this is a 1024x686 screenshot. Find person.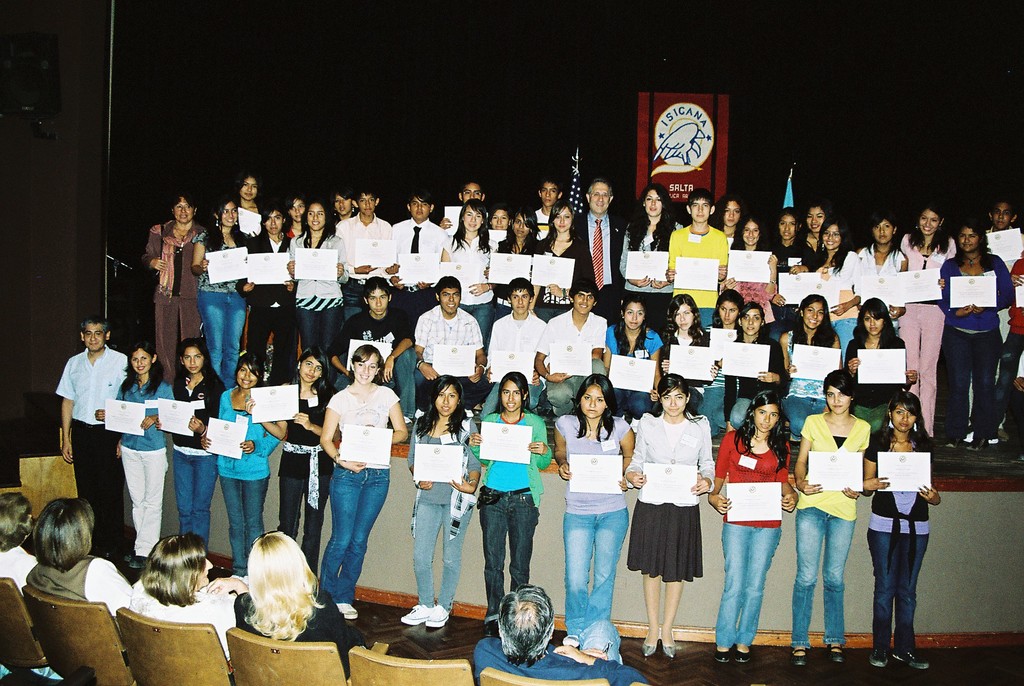
Bounding box: {"left": 235, "top": 520, "right": 369, "bottom": 683}.
